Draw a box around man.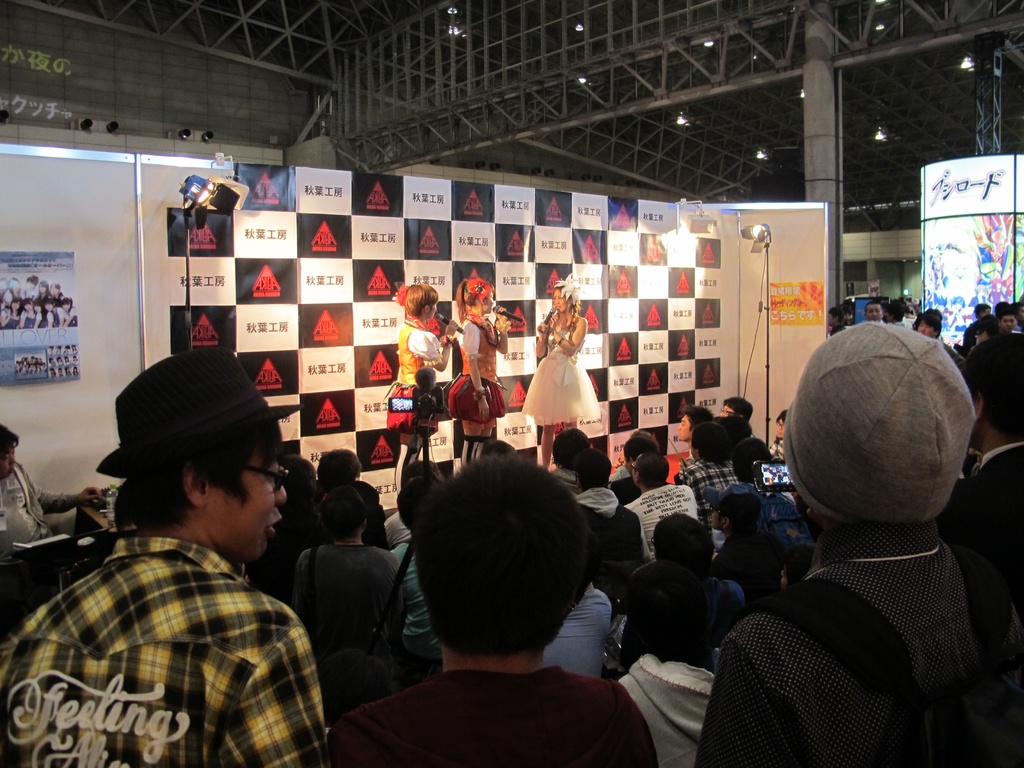
(x1=608, y1=435, x2=660, y2=506).
